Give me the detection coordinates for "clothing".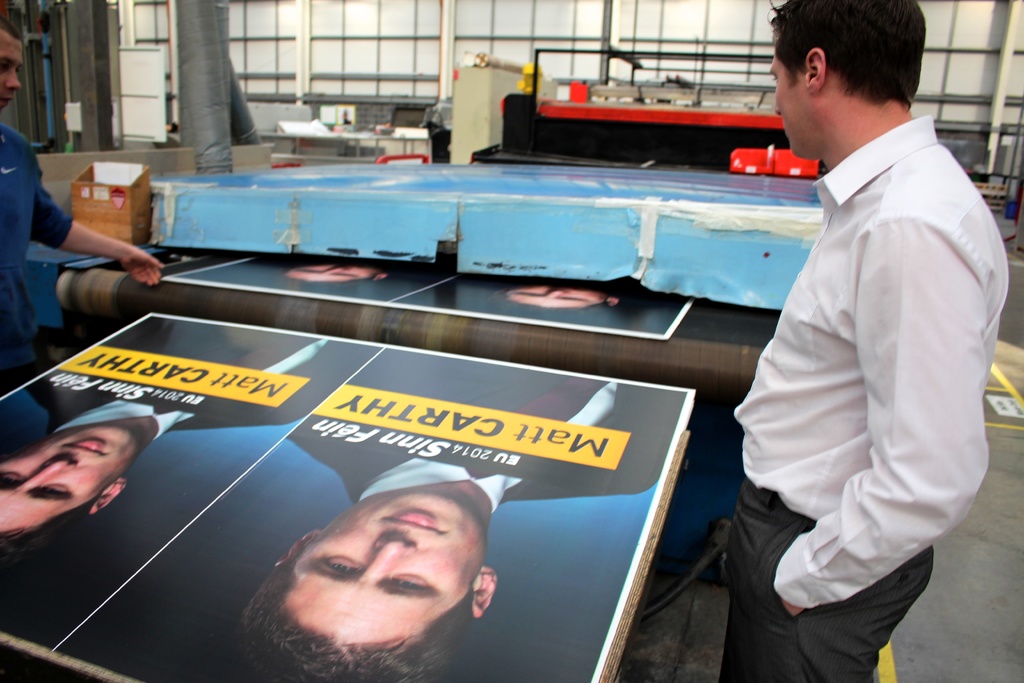
bbox=(284, 342, 690, 494).
